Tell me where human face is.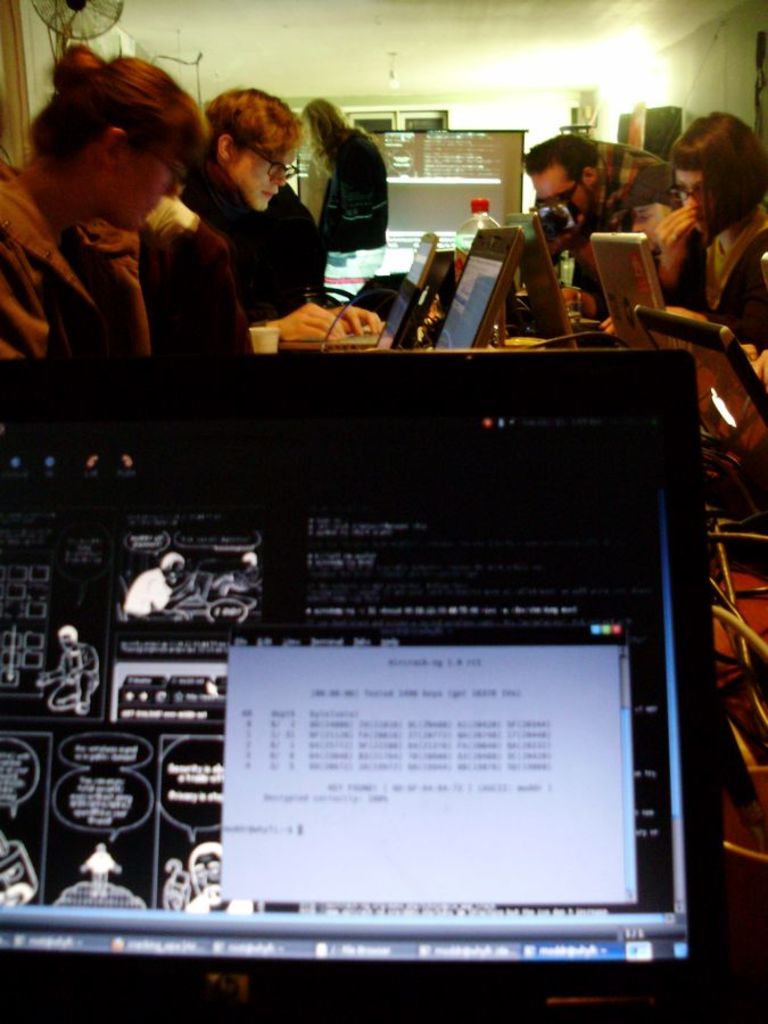
human face is at {"x1": 231, "y1": 149, "x2": 295, "y2": 209}.
